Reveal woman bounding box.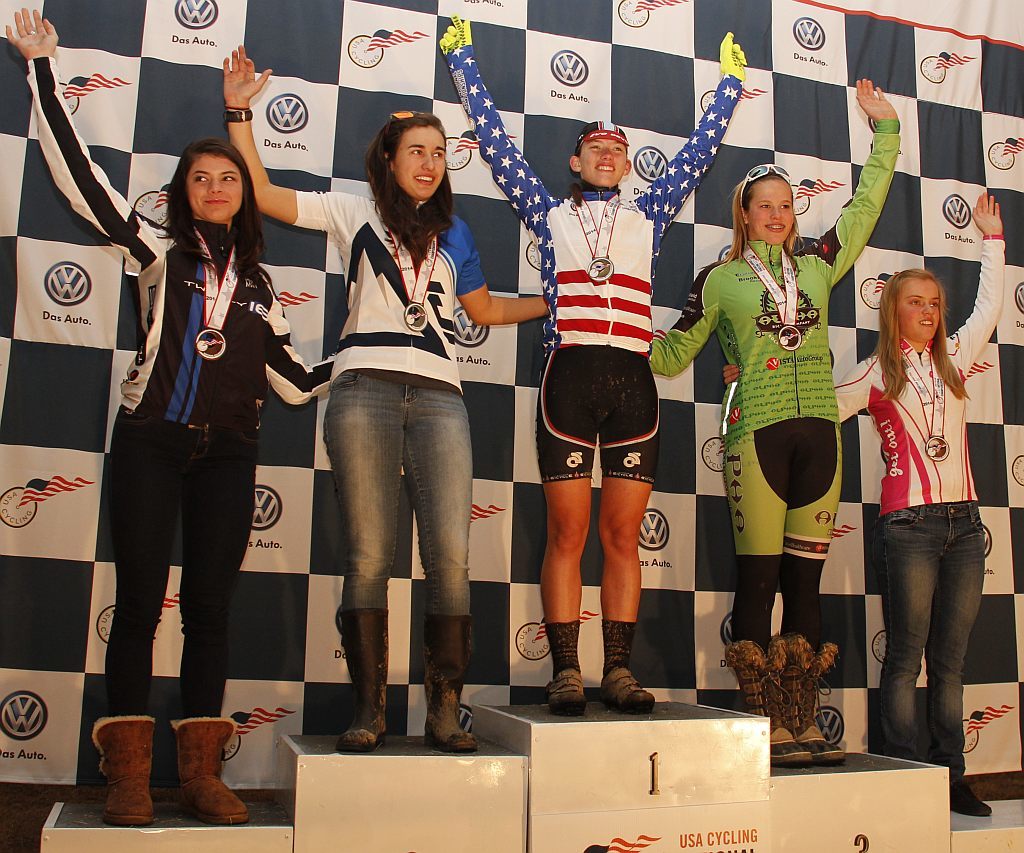
Revealed: <region>647, 76, 903, 770</region>.
